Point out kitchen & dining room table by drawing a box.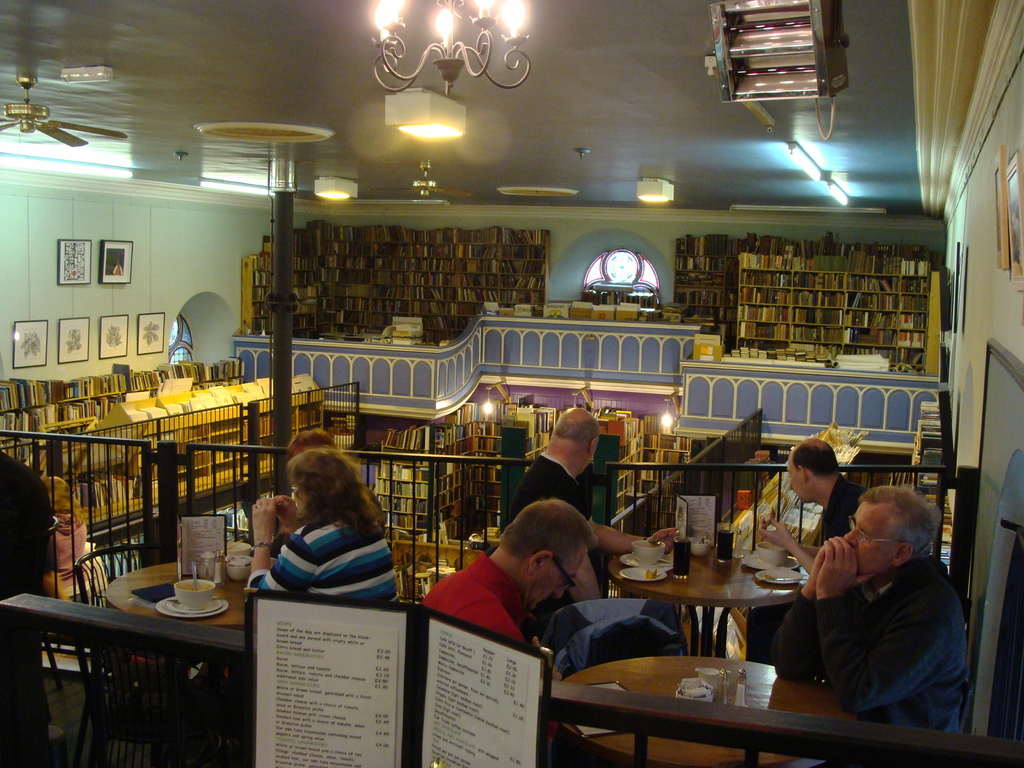
[left=68, top=540, right=269, bottom=767].
